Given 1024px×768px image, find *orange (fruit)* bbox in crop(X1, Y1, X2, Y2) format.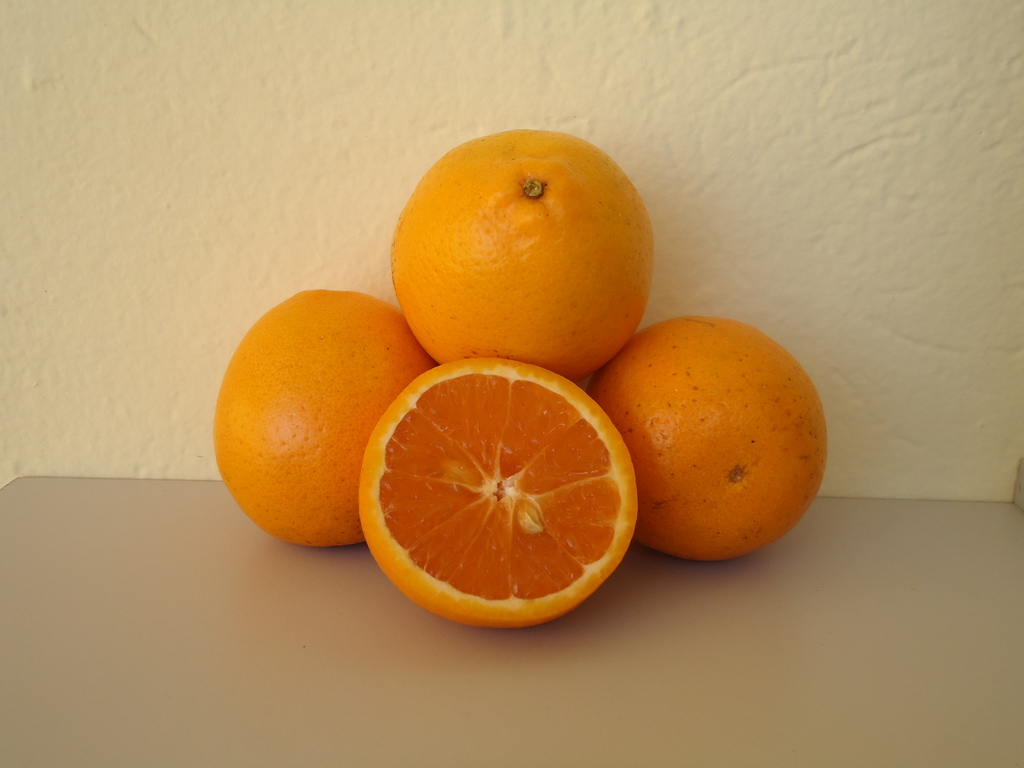
crop(385, 127, 652, 379).
